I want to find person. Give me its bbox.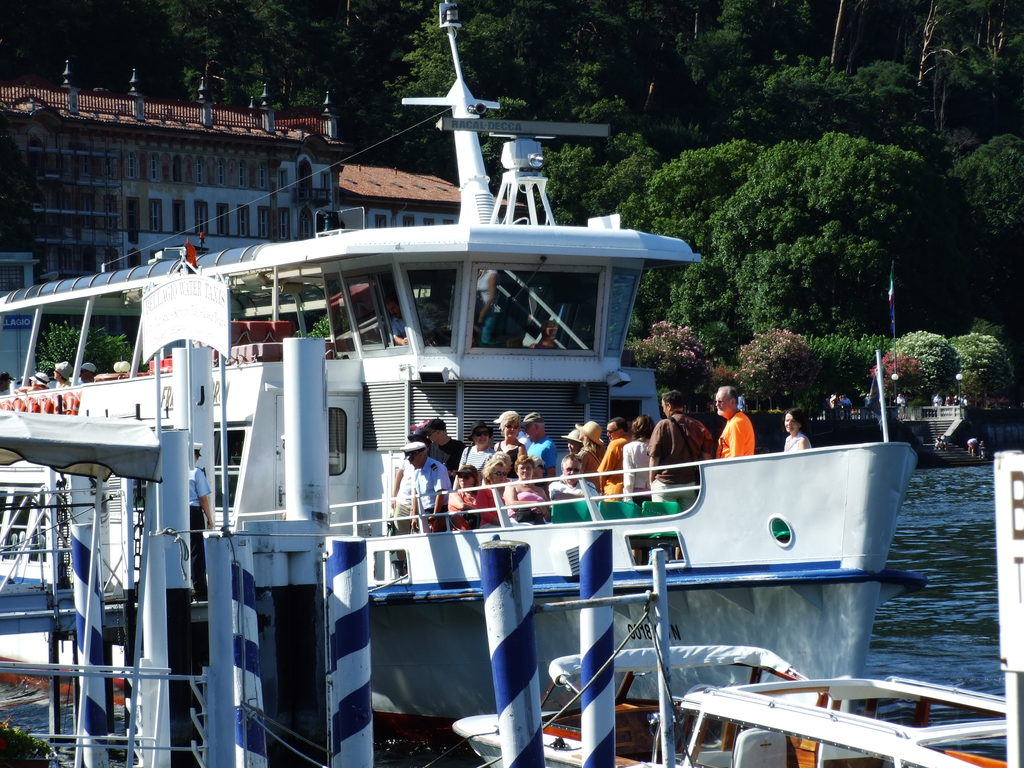
713/382/758/461.
